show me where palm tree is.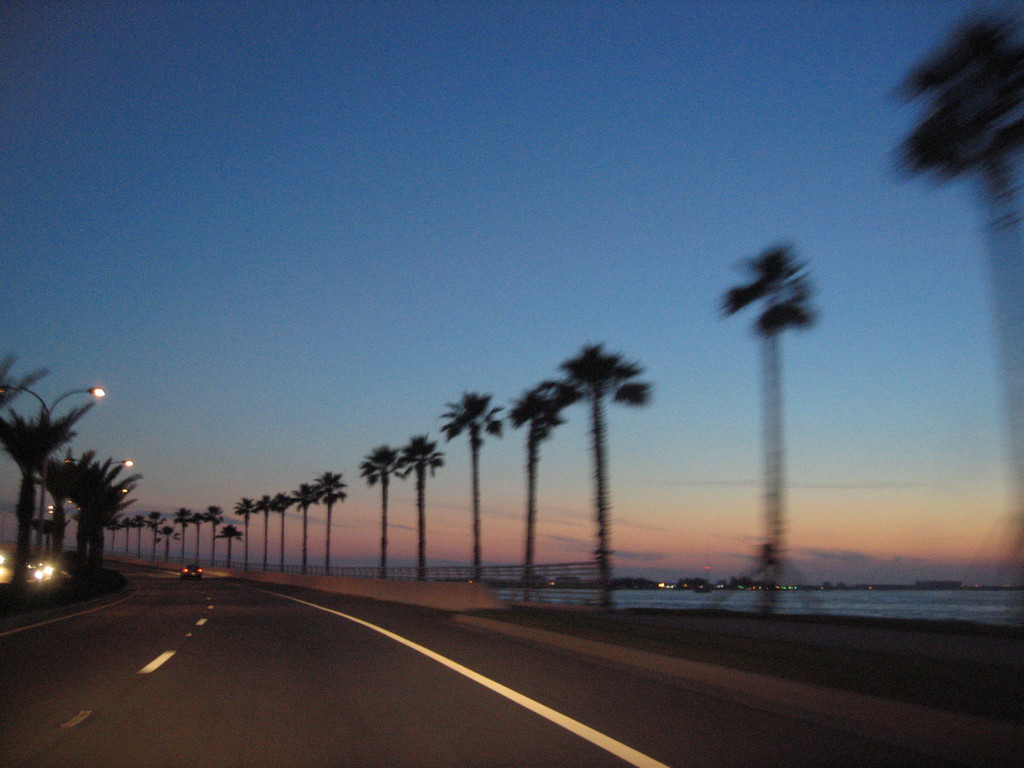
palm tree is at [x1=885, y1=28, x2=1023, y2=557].
